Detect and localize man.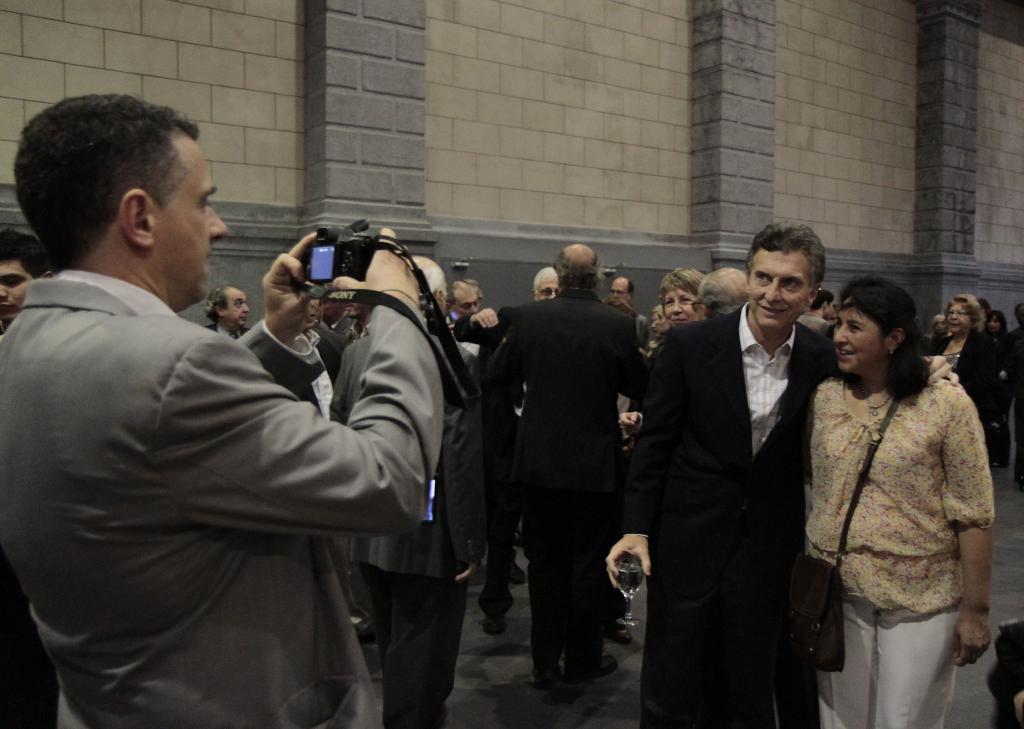
Localized at [x1=205, y1=287, x2=252, y2=342].
